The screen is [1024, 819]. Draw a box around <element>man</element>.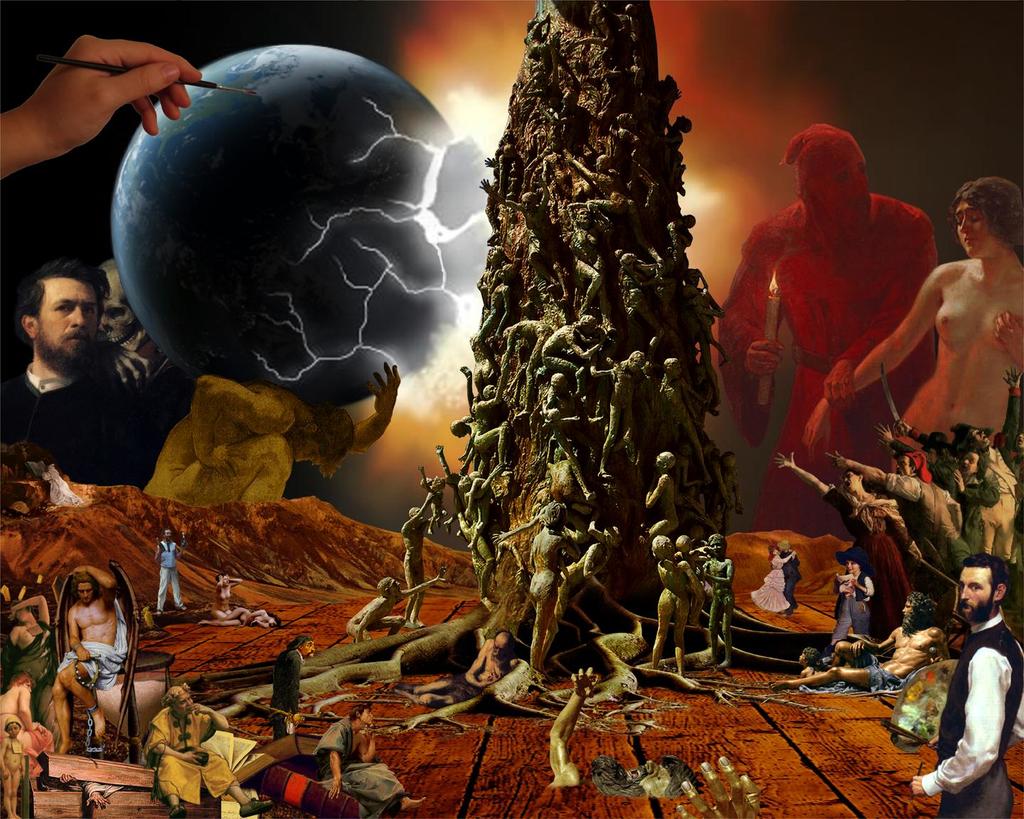
[x1=823, y1=450, x2=983, y2=590].
